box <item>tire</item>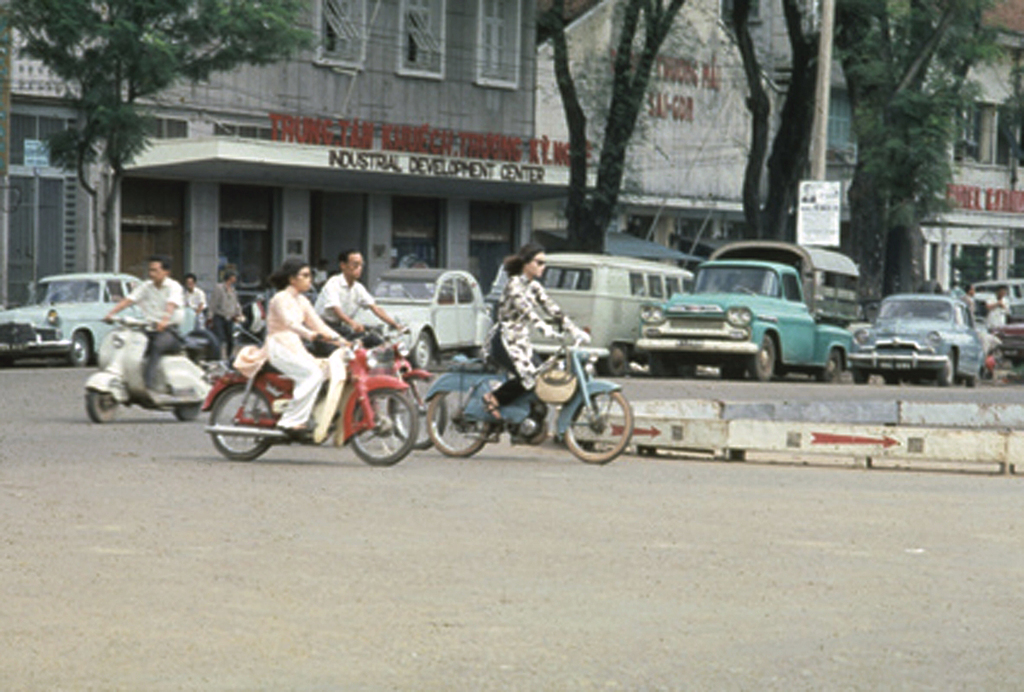
crop(351, 388, 414, 472)
